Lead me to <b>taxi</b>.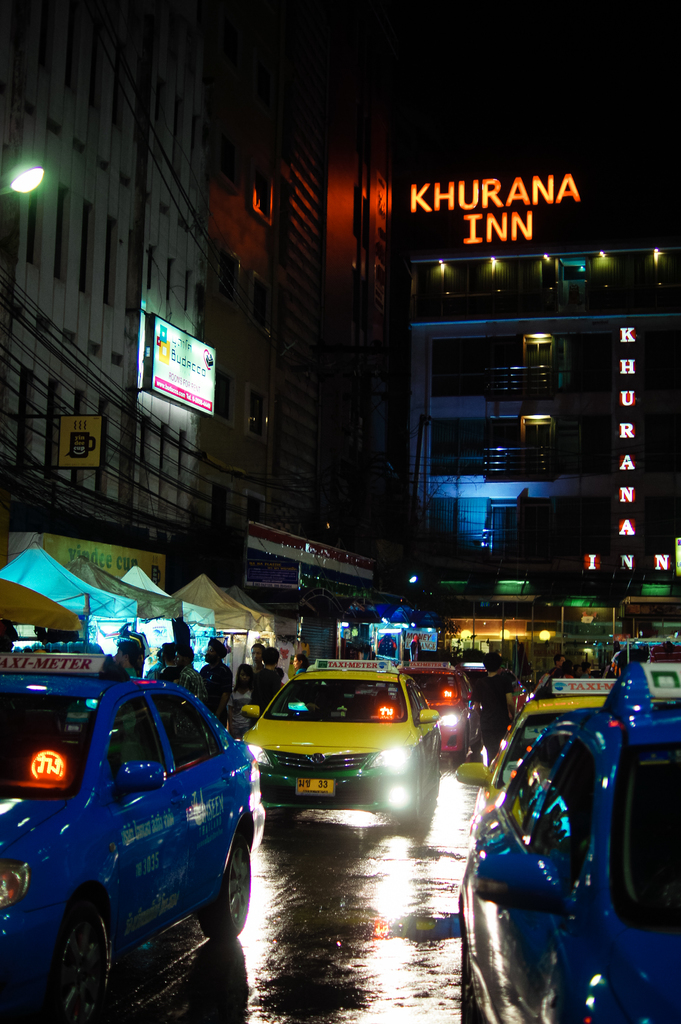
Lead to [454, 675, 624, 836].
